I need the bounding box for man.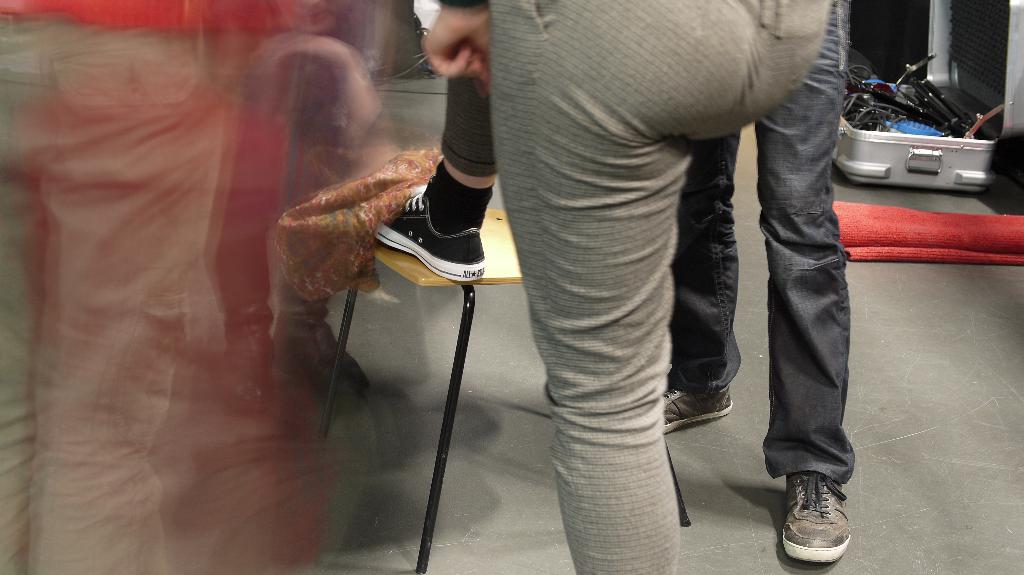
Here it is: [2,0,238,574].
